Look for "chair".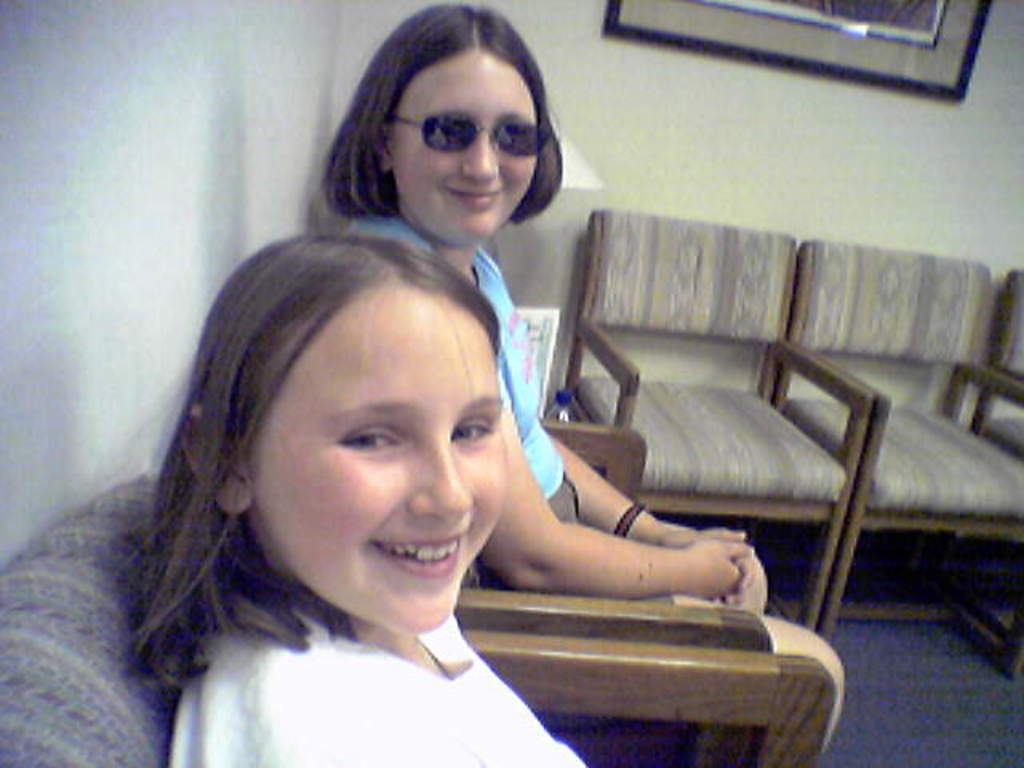
Found: rect(765, 235, 1022, 677).
